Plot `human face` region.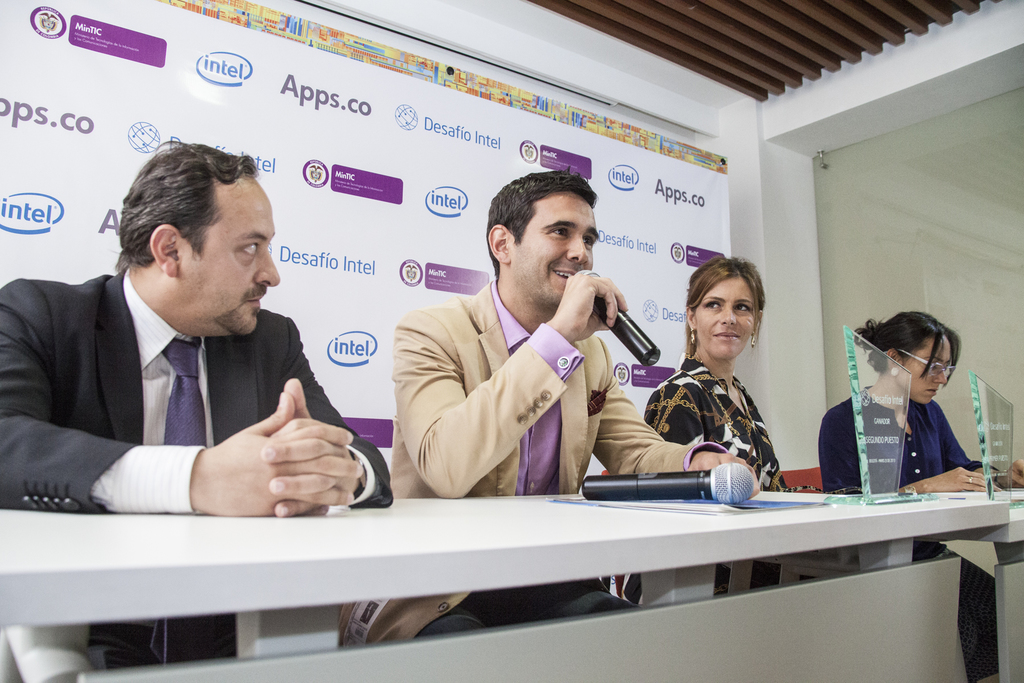
Plotted at x1=897 y1=341 x2=955 y2=404.
